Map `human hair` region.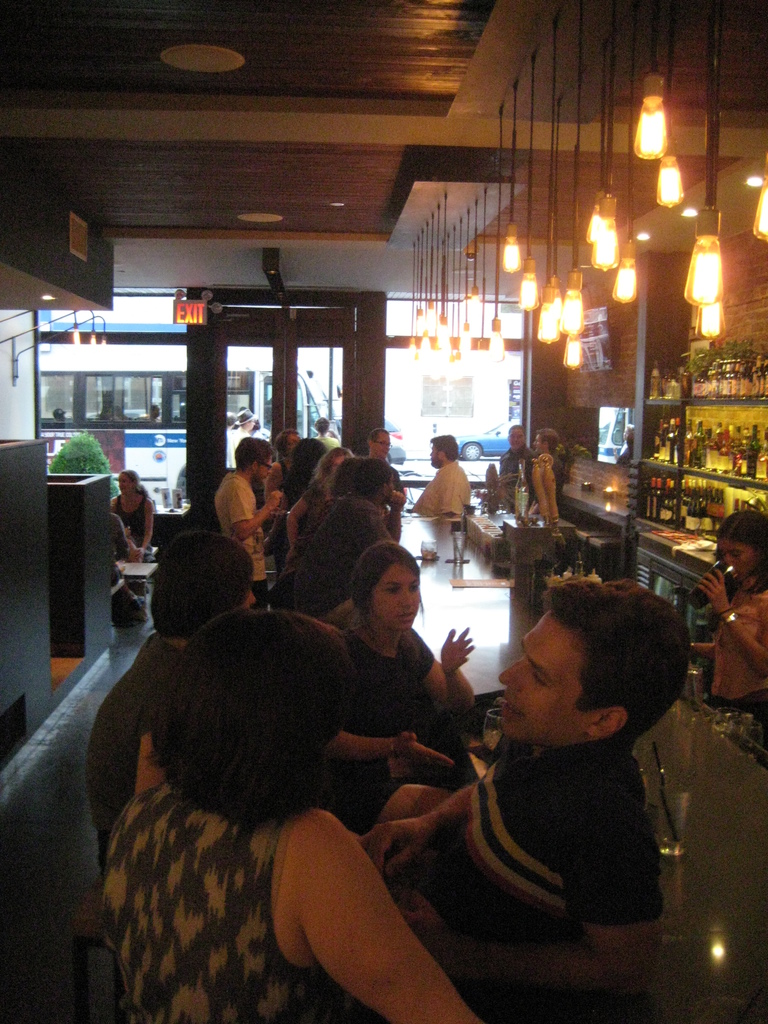
Mapped to {"left": 711, "top": 506, "right": 767, "bottom": 590}.
